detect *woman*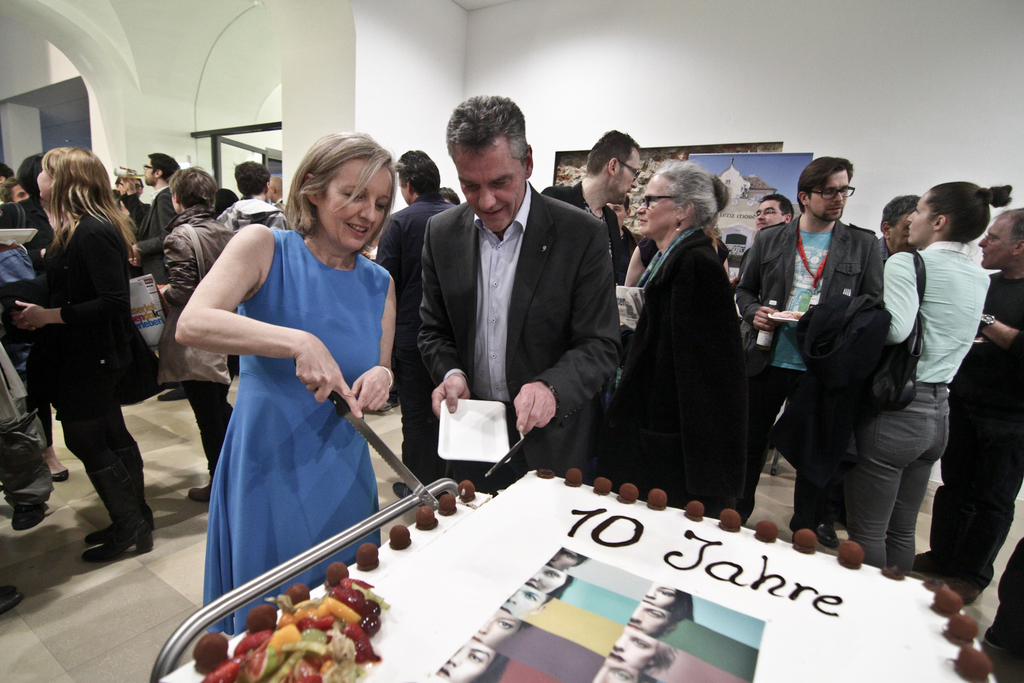
locate(595, 156, 746, 521)
